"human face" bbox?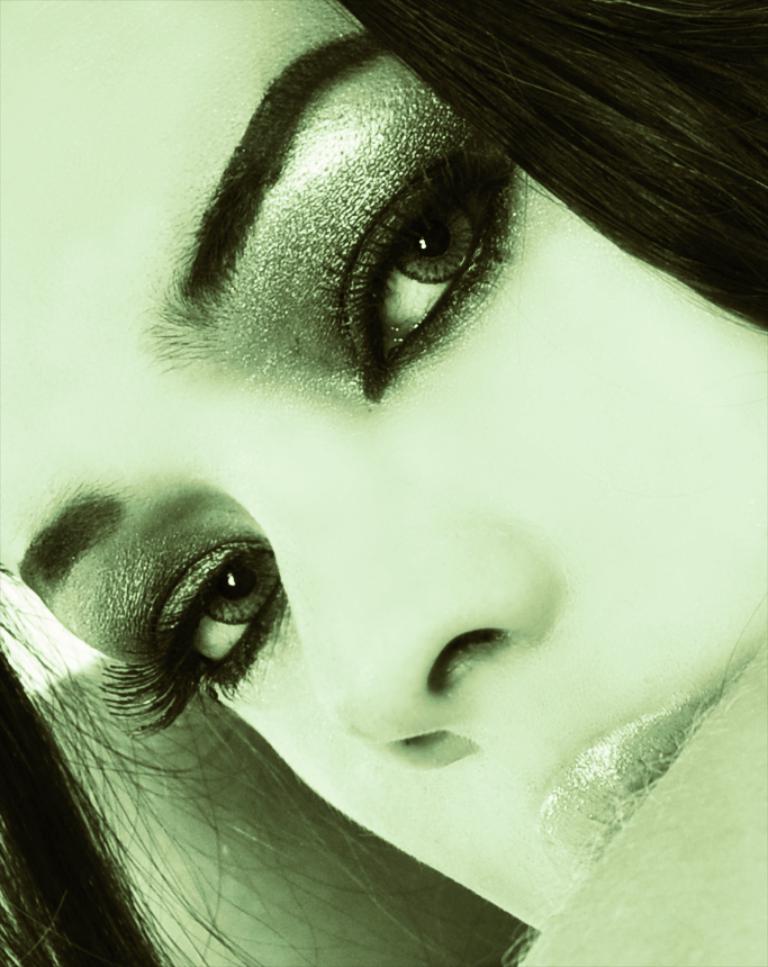
region(0, 0, 767, 934)
